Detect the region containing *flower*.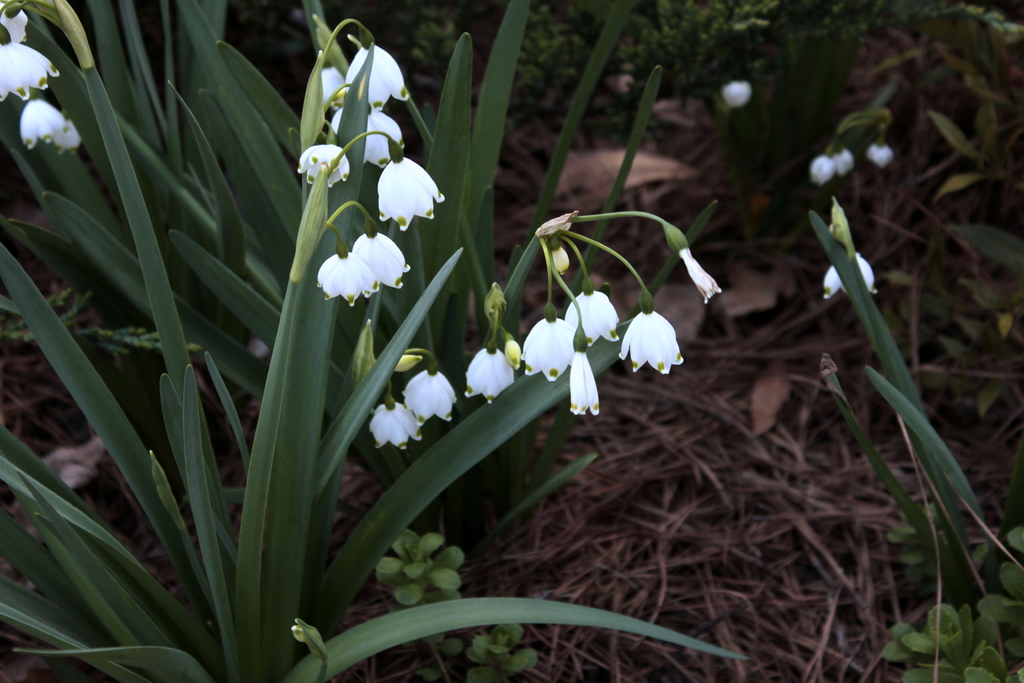
detection(808, 154, 834, 186).
